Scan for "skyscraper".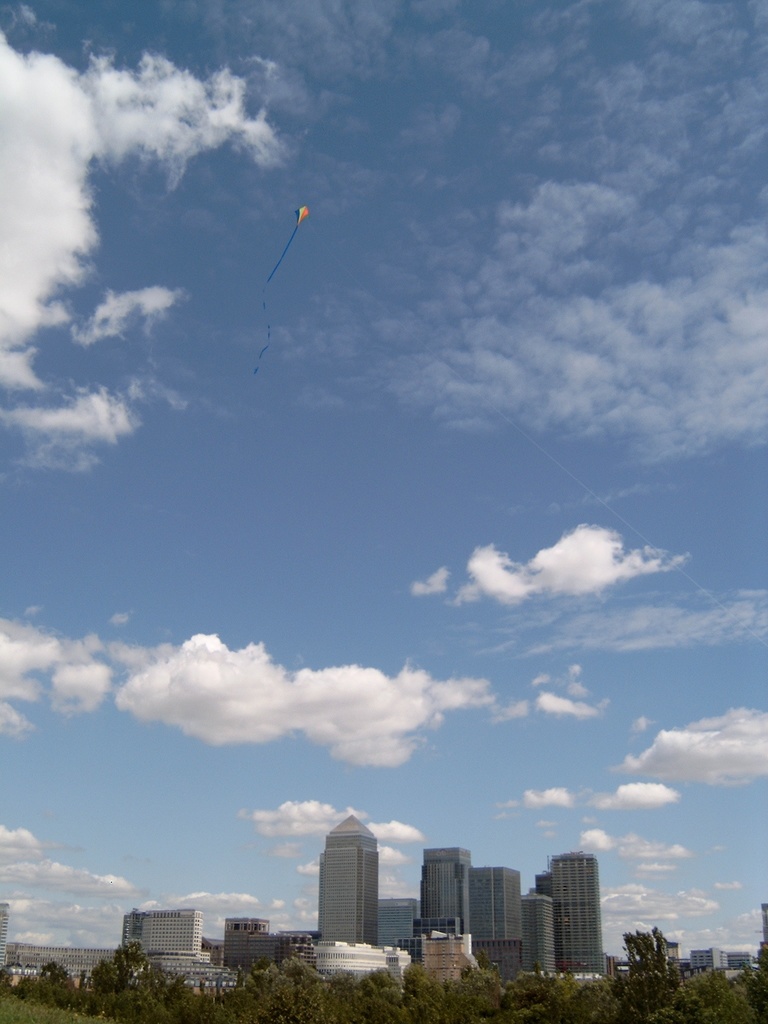
Scan result: select_region(307, 826, 401, 961).
